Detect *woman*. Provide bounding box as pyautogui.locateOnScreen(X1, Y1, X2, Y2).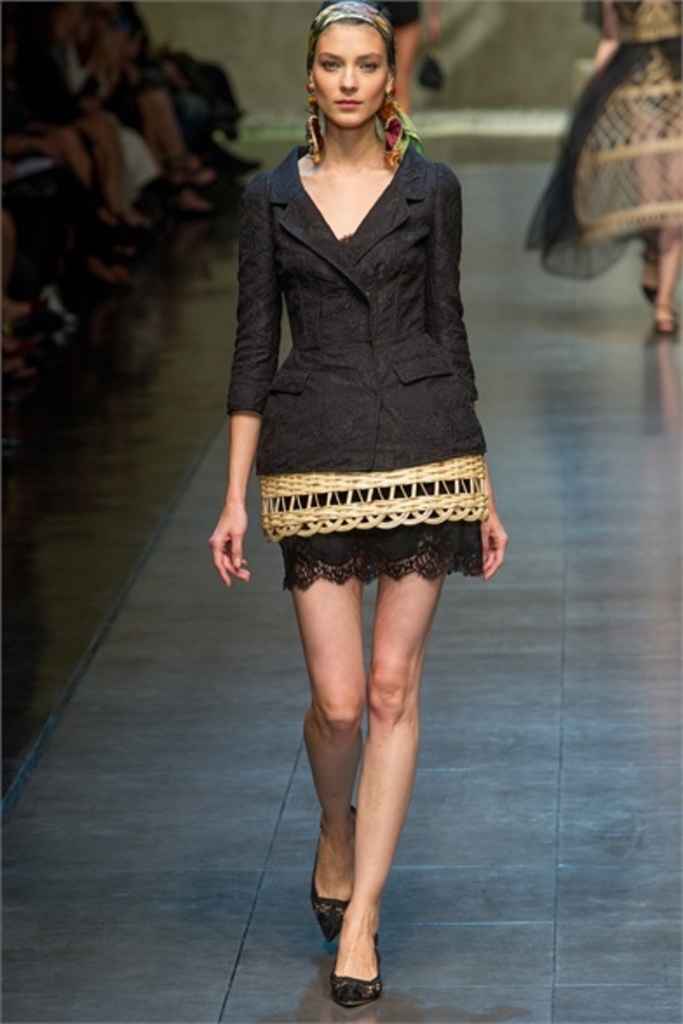
pyautogui.locateOnScreen(517, 0, 681, 333).
